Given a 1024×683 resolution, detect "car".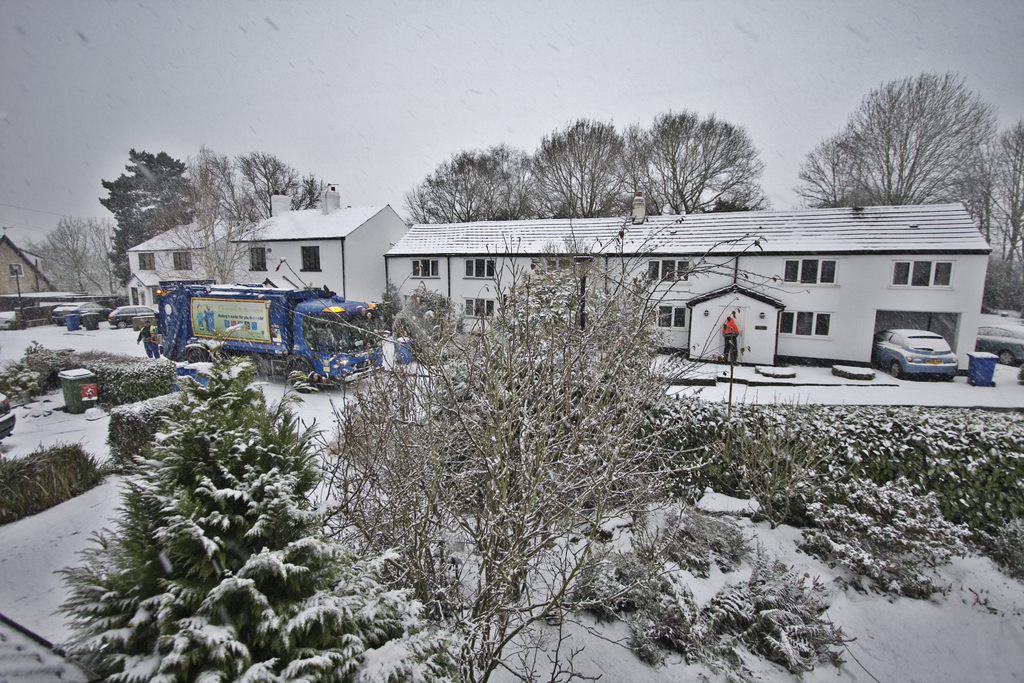
select_region(108, 304, 156, 333).
